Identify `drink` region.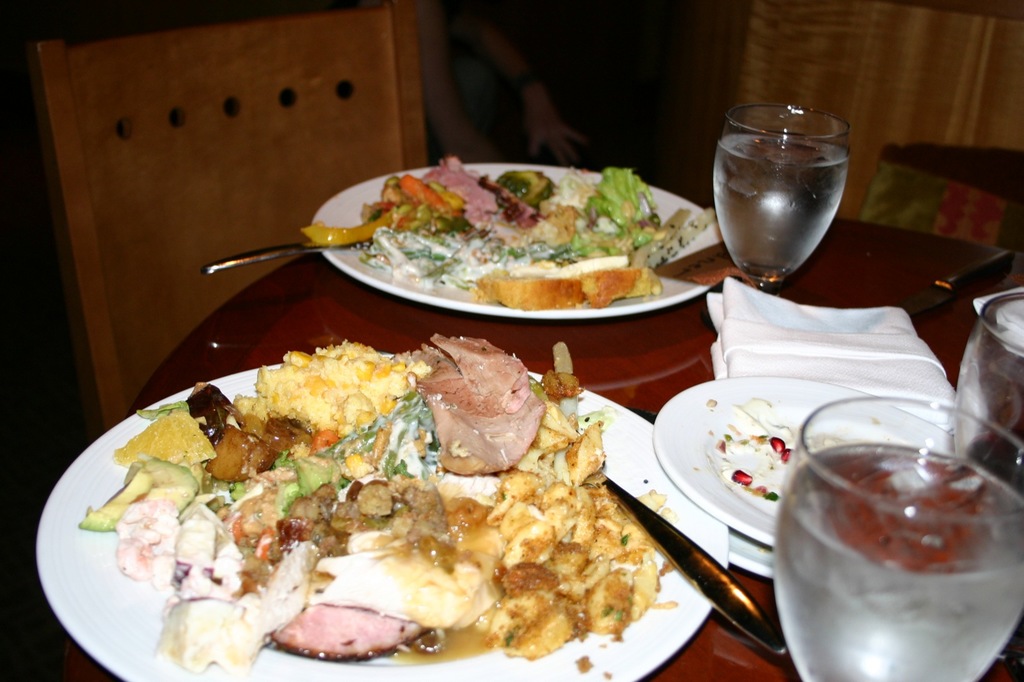
Region: (760, 400, 1023, 681).
